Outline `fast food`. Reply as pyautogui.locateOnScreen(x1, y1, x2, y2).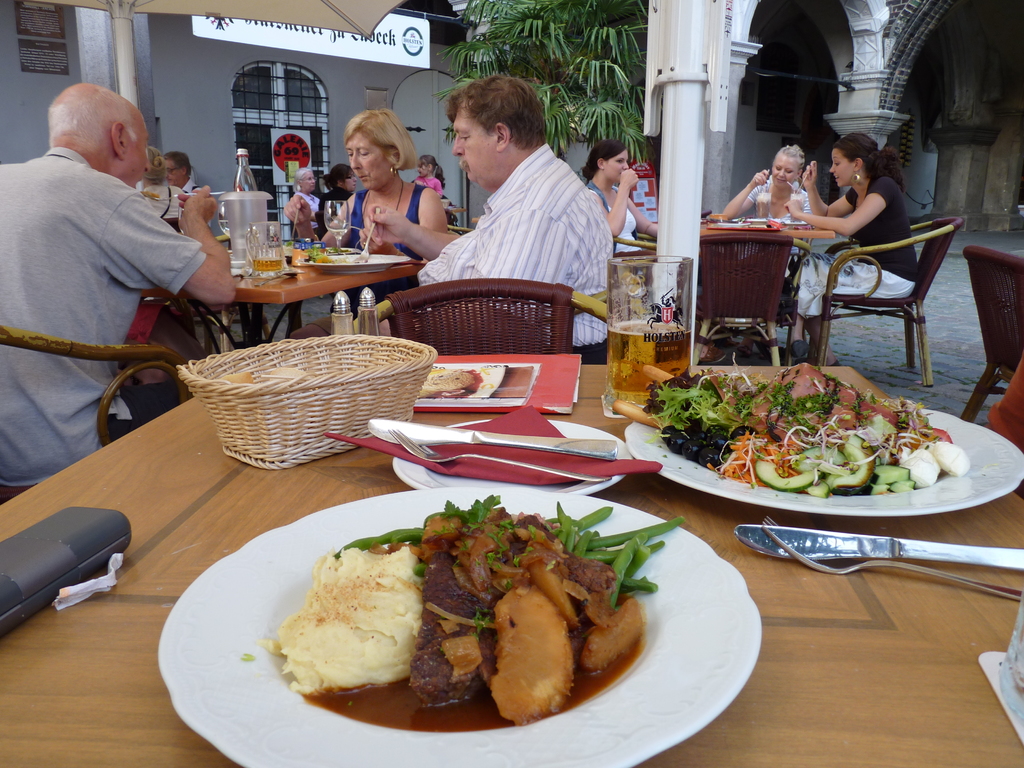
pyautogui.locateOnScreen(271, 501, 645, 724).
